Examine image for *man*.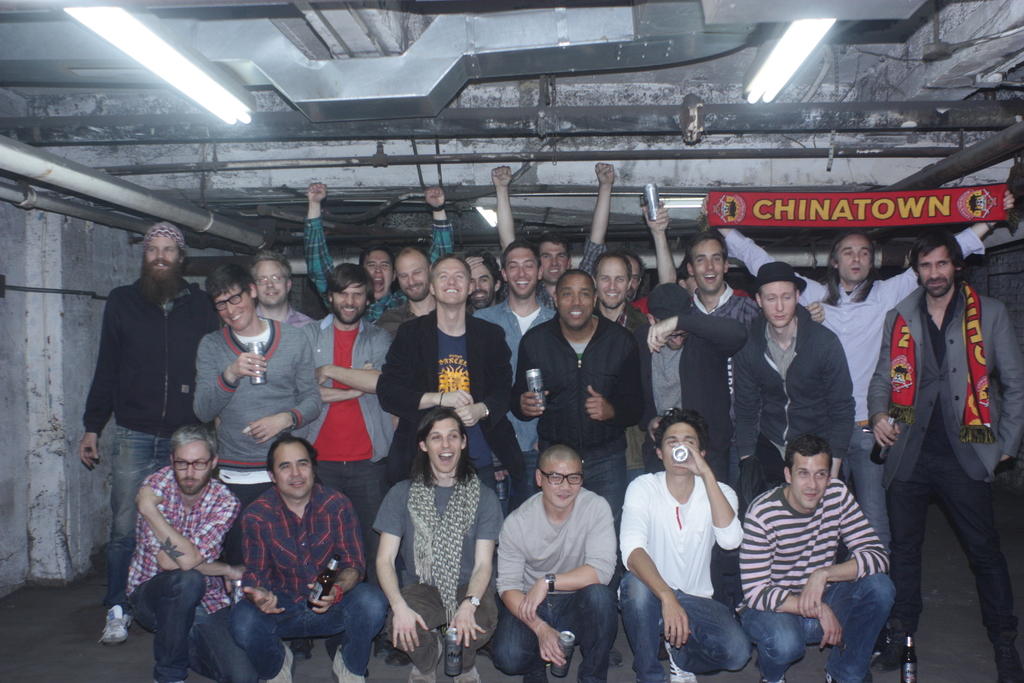
Examination result: x1=85, y1=219, x2=214, y2=656.
